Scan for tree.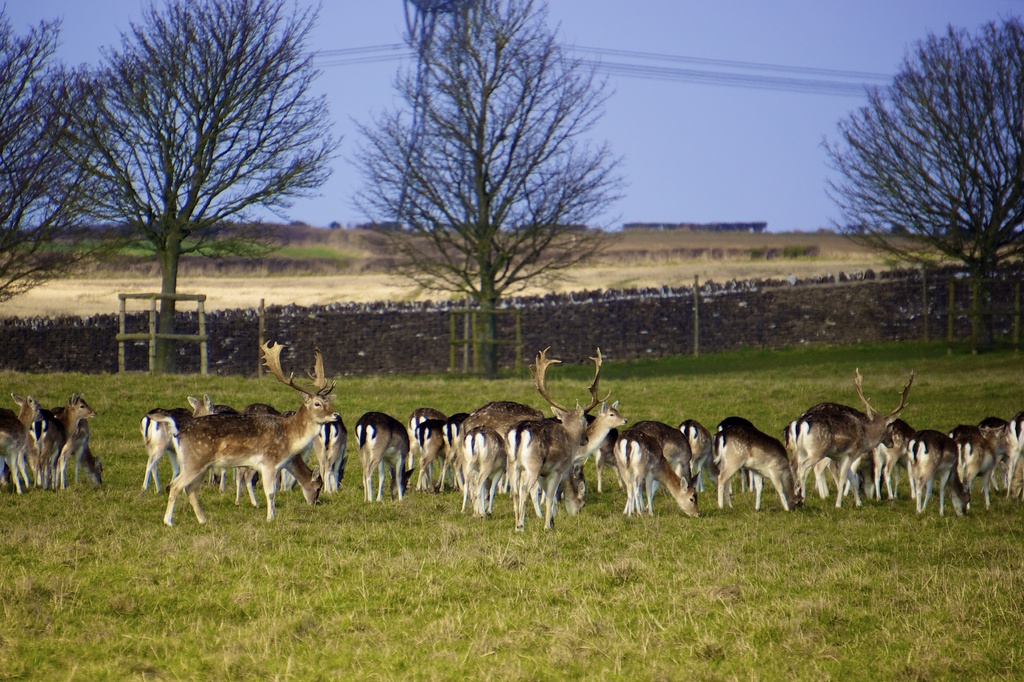
Scan result: locate(0, 0, 120, 314).
